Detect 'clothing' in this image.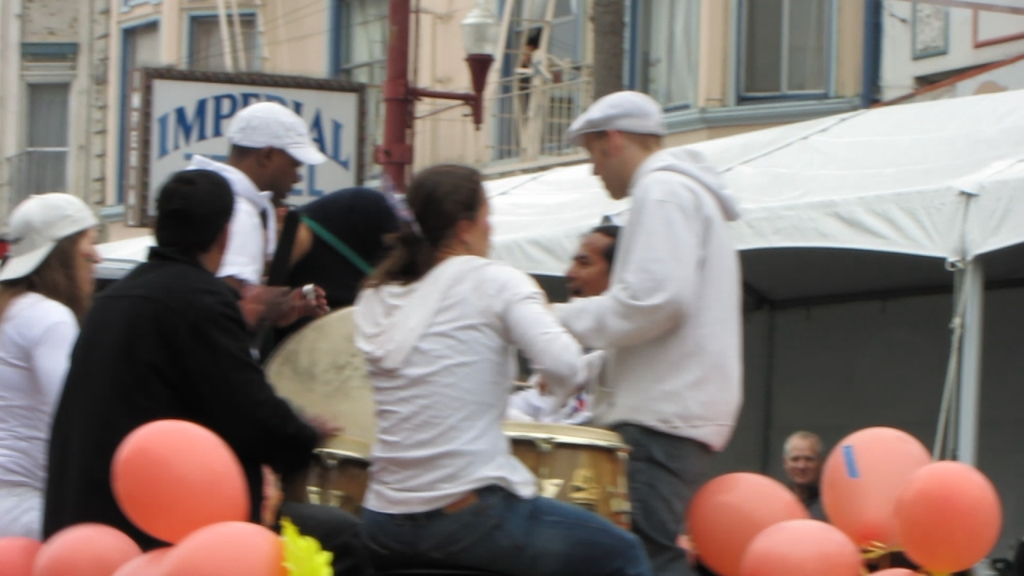
Detection: l=505, t=372, r=592, b=426.
